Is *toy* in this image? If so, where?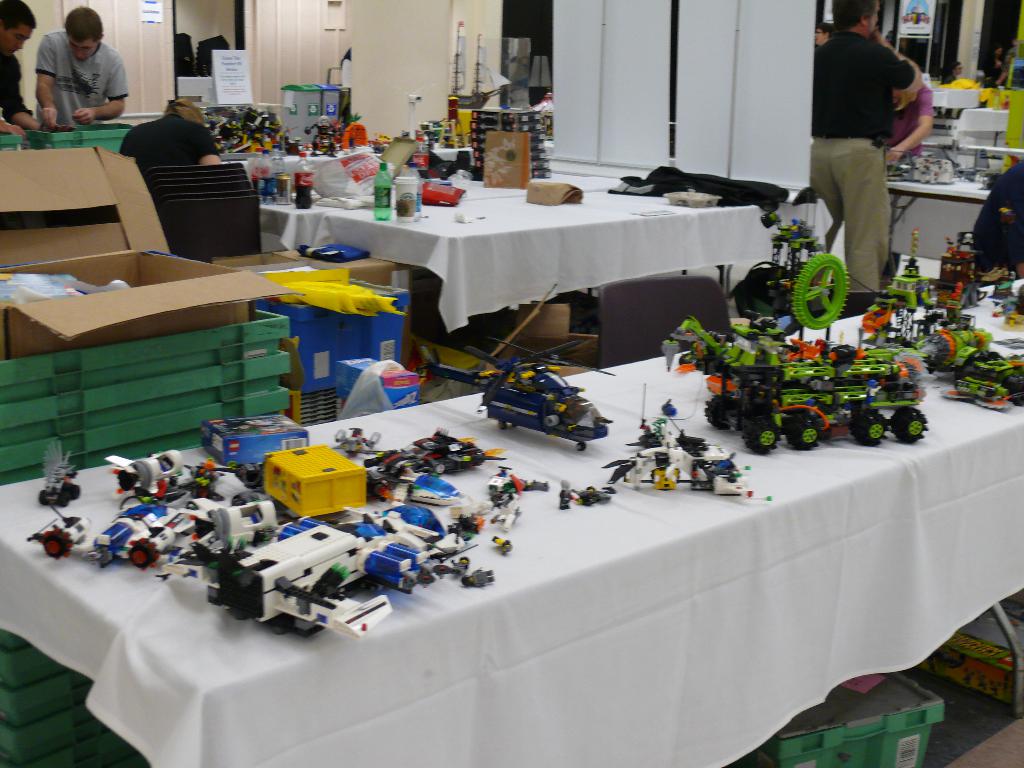
Yes, at l=604, t=419, r=770, b=500.
